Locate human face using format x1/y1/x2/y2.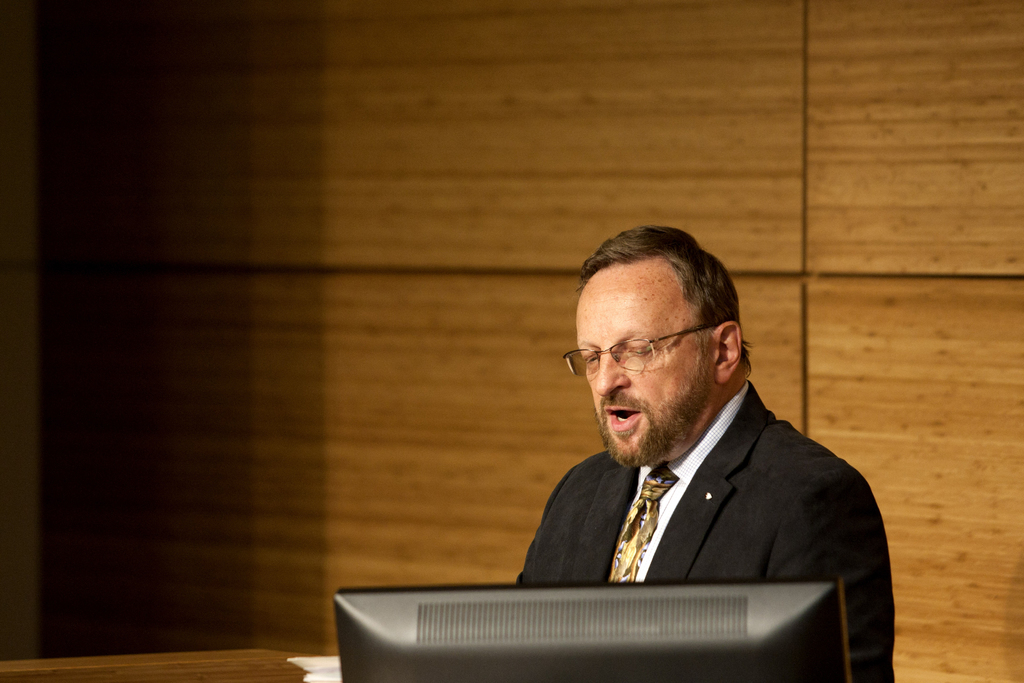
569/262/725/467.
